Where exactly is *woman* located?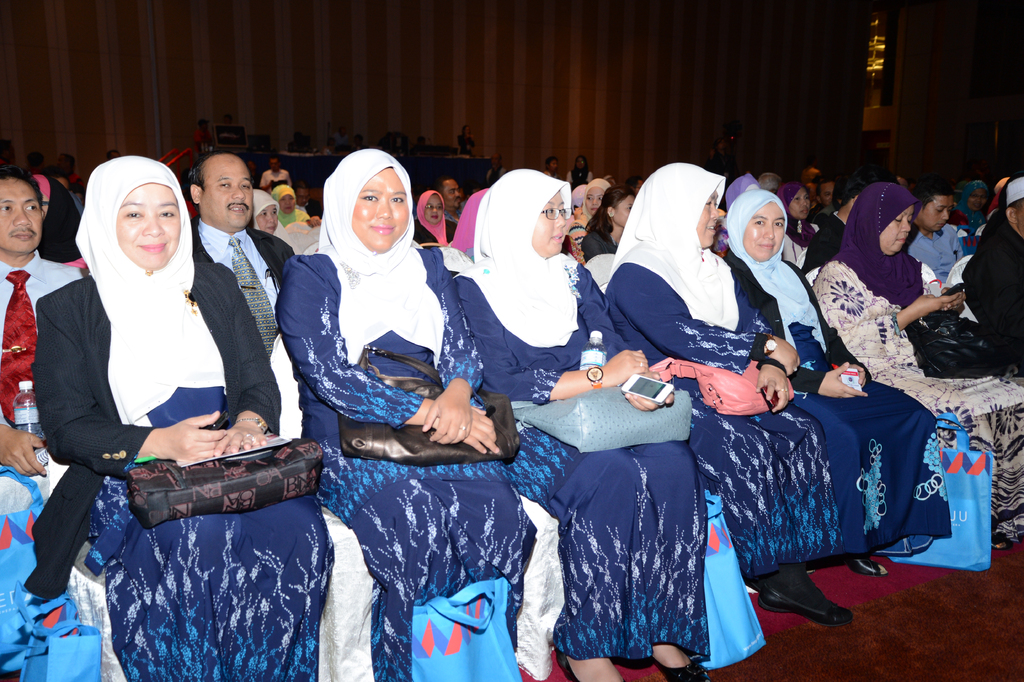
Its bounding box is (x1=35, y1=175, x2=81, y2=268).
